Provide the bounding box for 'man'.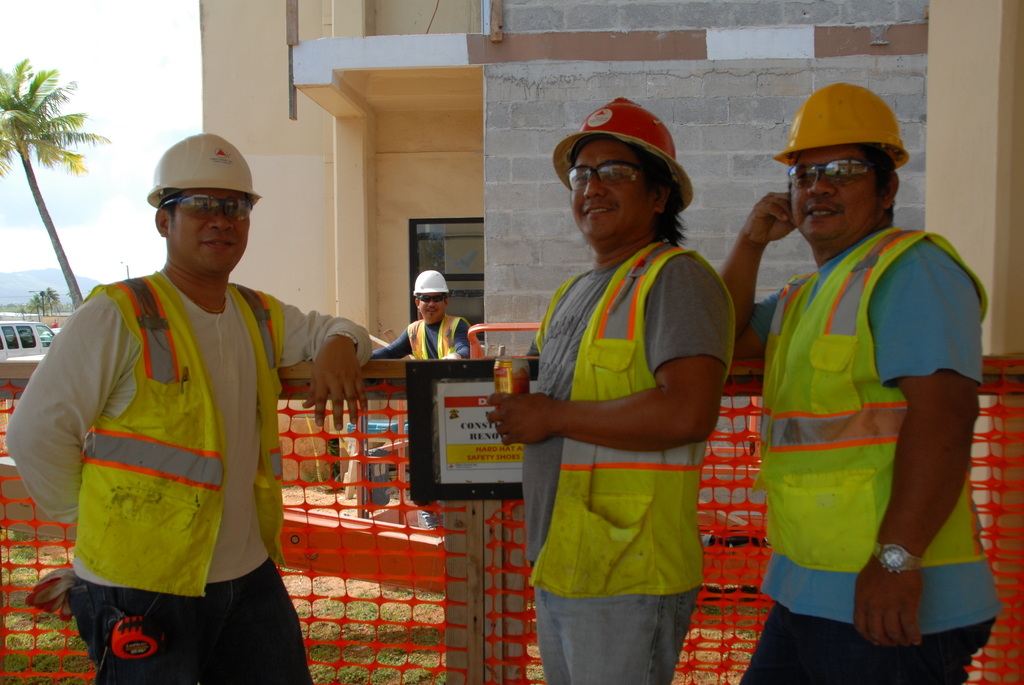
crop(720, 81, 1004, 684).
